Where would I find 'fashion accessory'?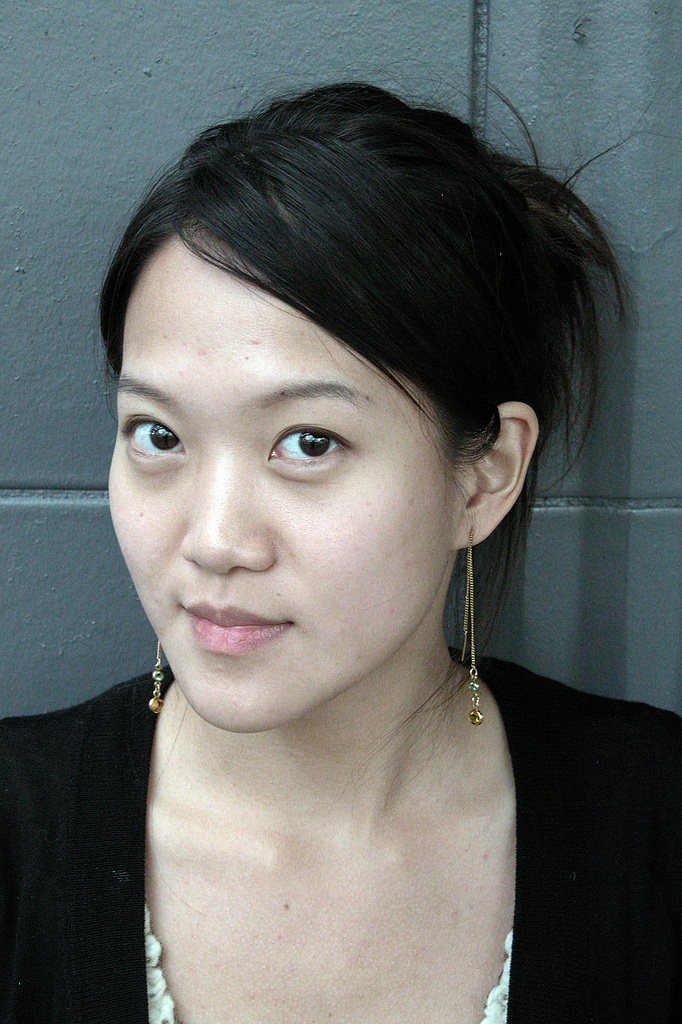
At (460, 526, 488, 725).
